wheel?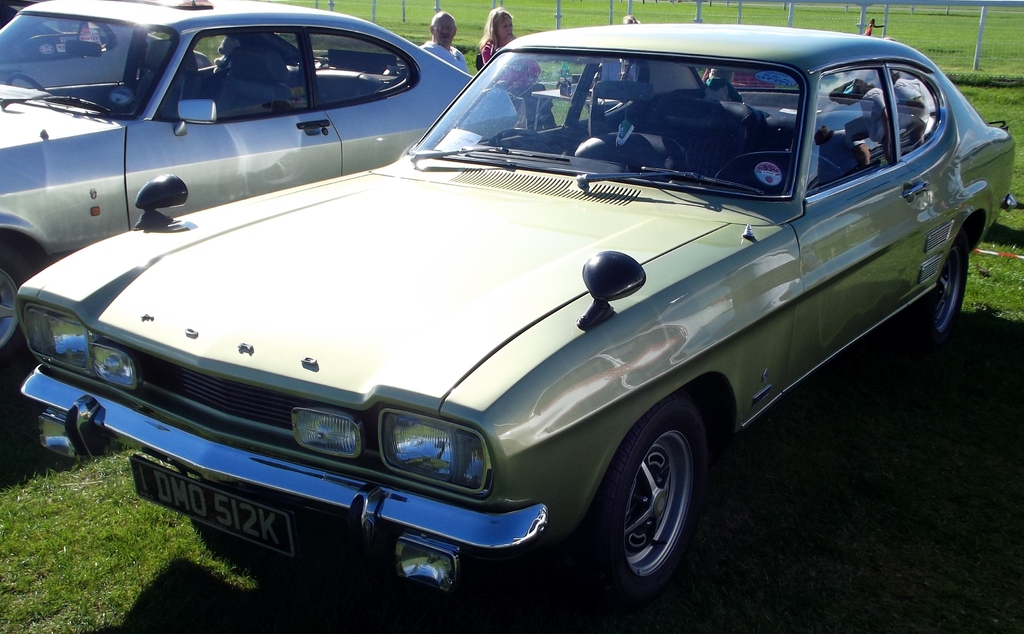
[x1=918, y1=225, x2=972, y2=342]
